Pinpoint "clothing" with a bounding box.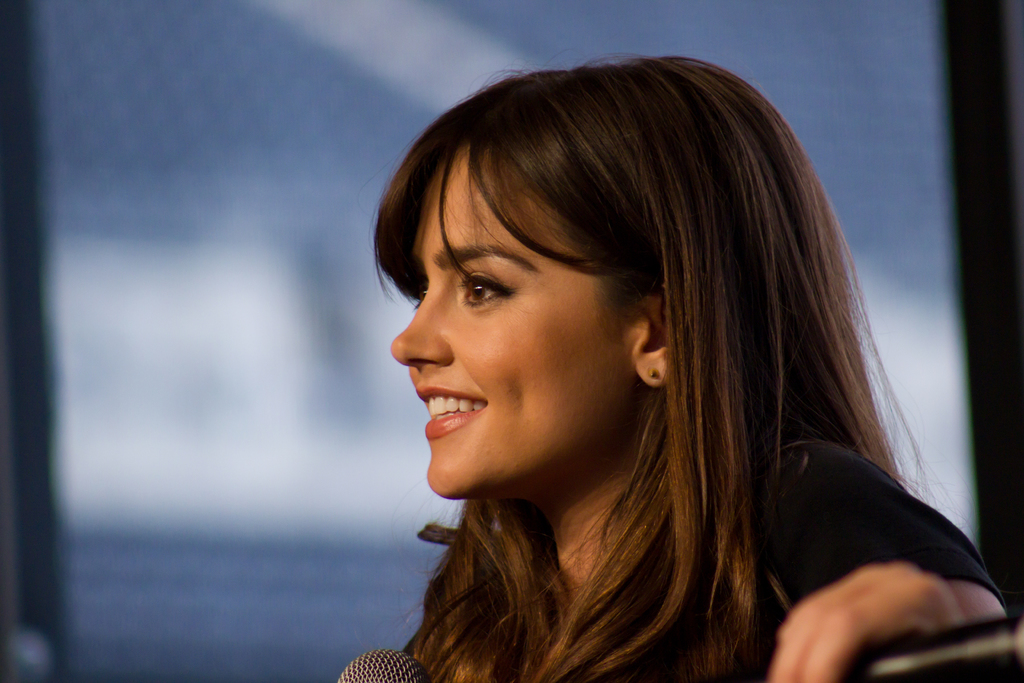
<bbox>589, 431, 1007, 682</bbox>.
